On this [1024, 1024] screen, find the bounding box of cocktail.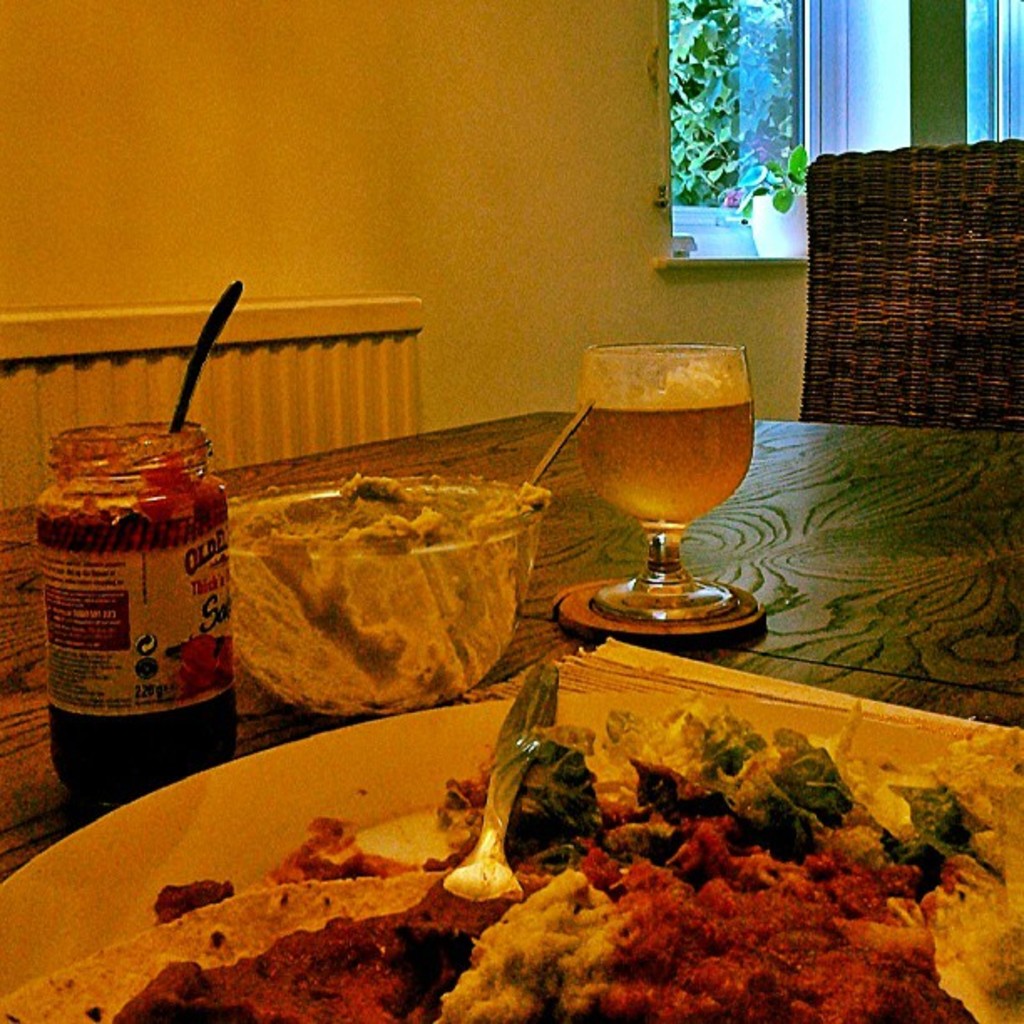
Bounding box: Rect(556, 326, 760, 626).
